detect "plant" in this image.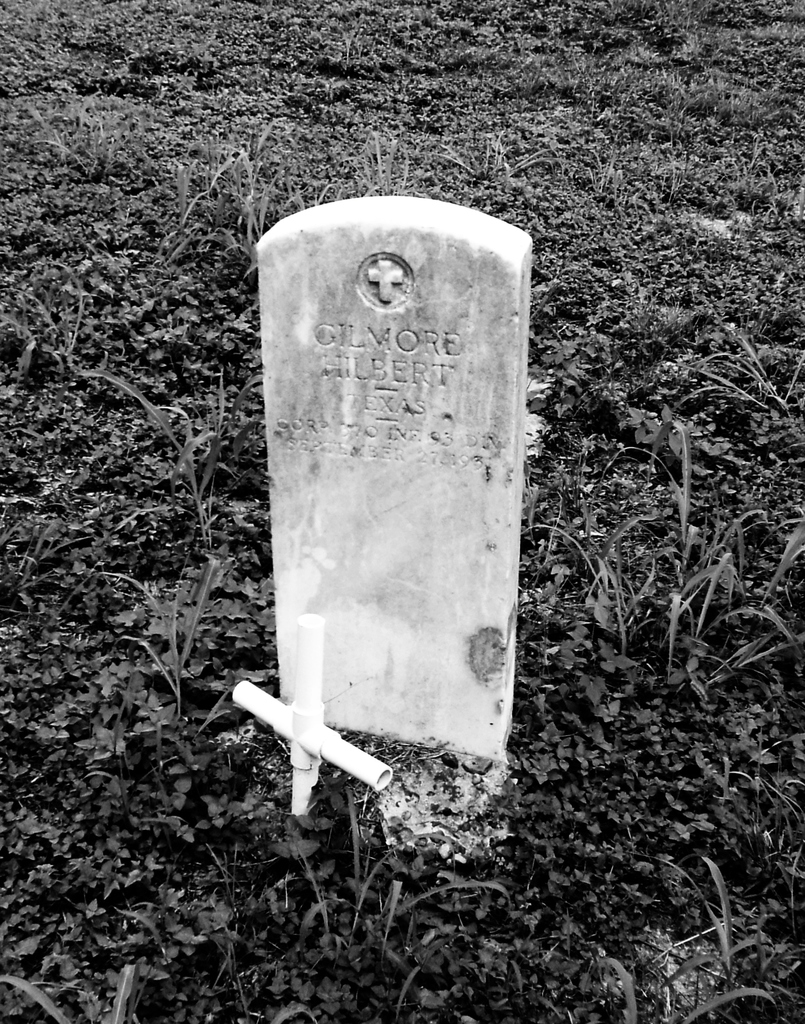
Detection: bbox=(593, 387, 733, 659).
